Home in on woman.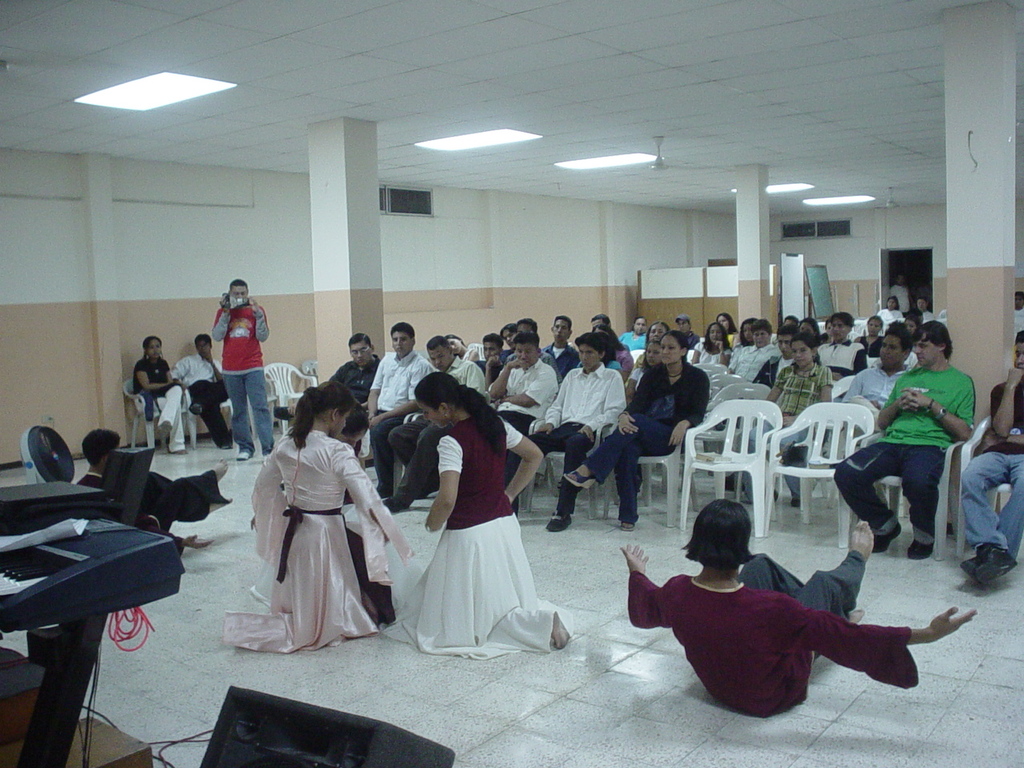
Homed in at 742 331 838 505.
